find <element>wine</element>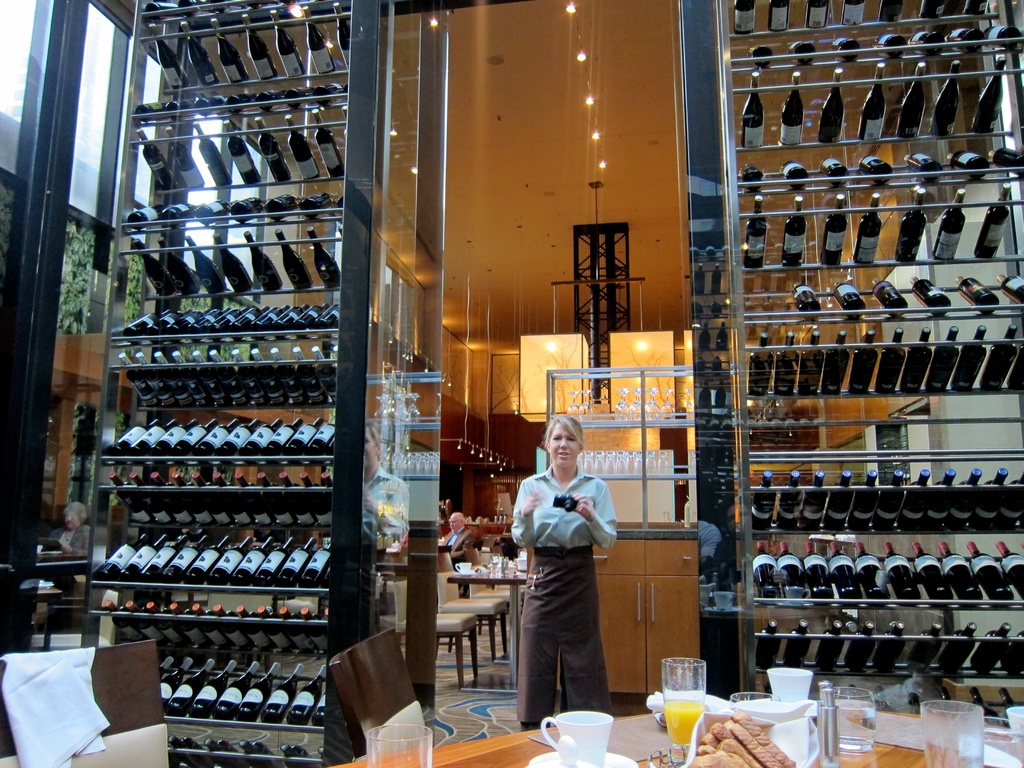
189, 661, 237, 715
